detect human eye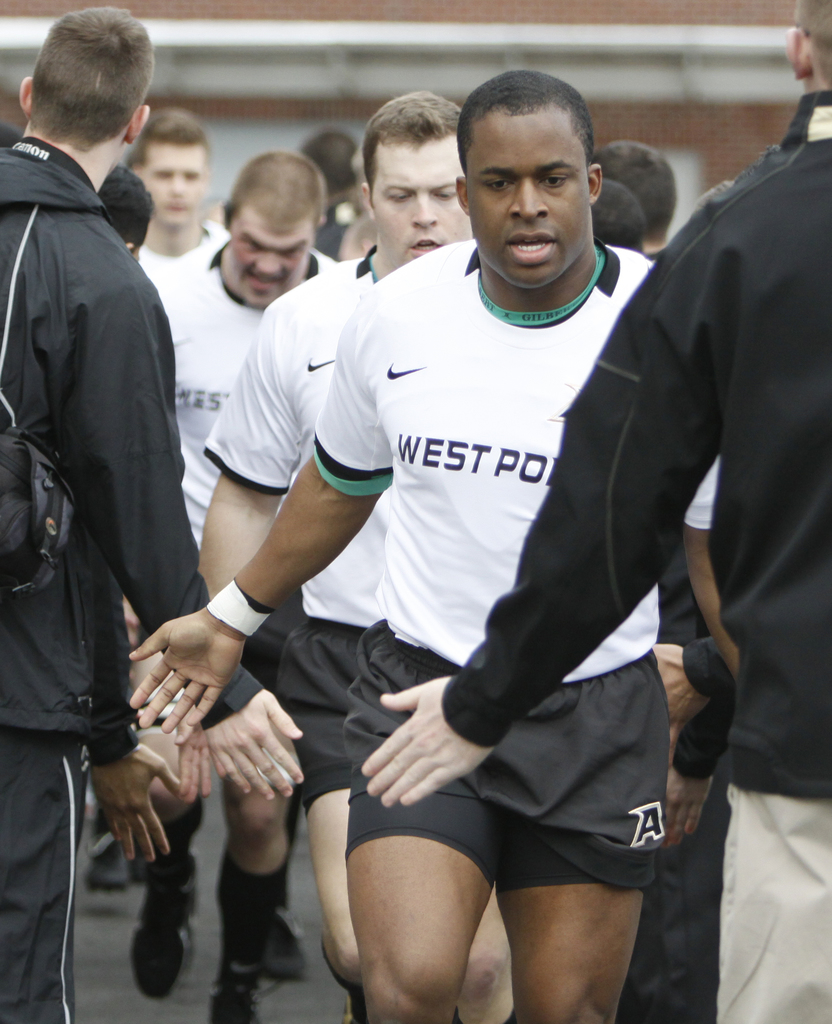
(482, 175, 518, 193)
